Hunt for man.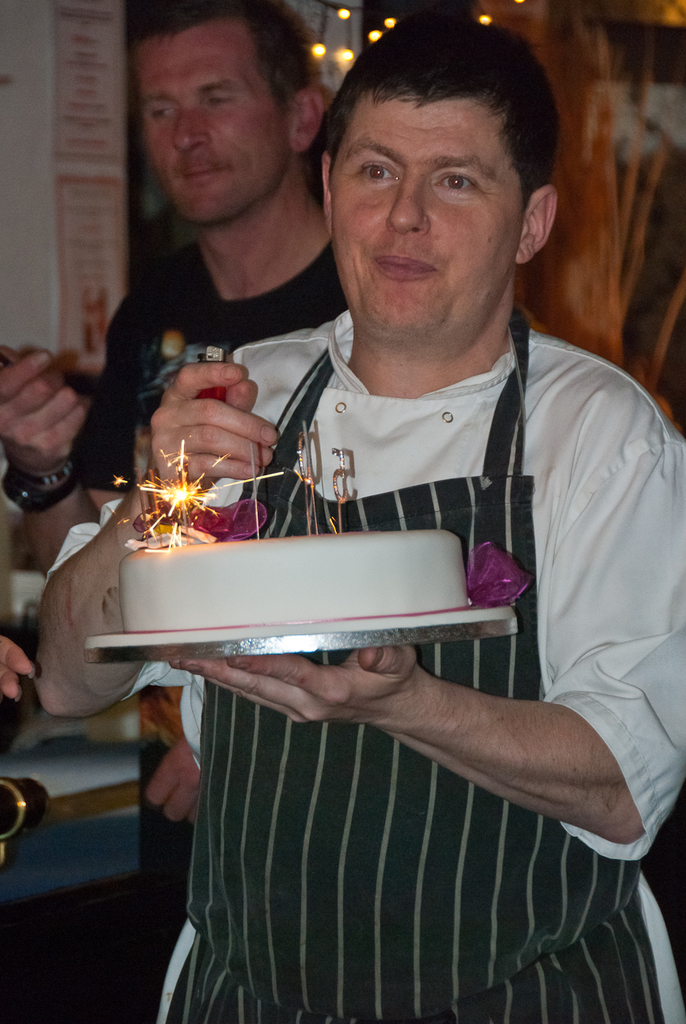
Hunted down at (74,28,391,370).
